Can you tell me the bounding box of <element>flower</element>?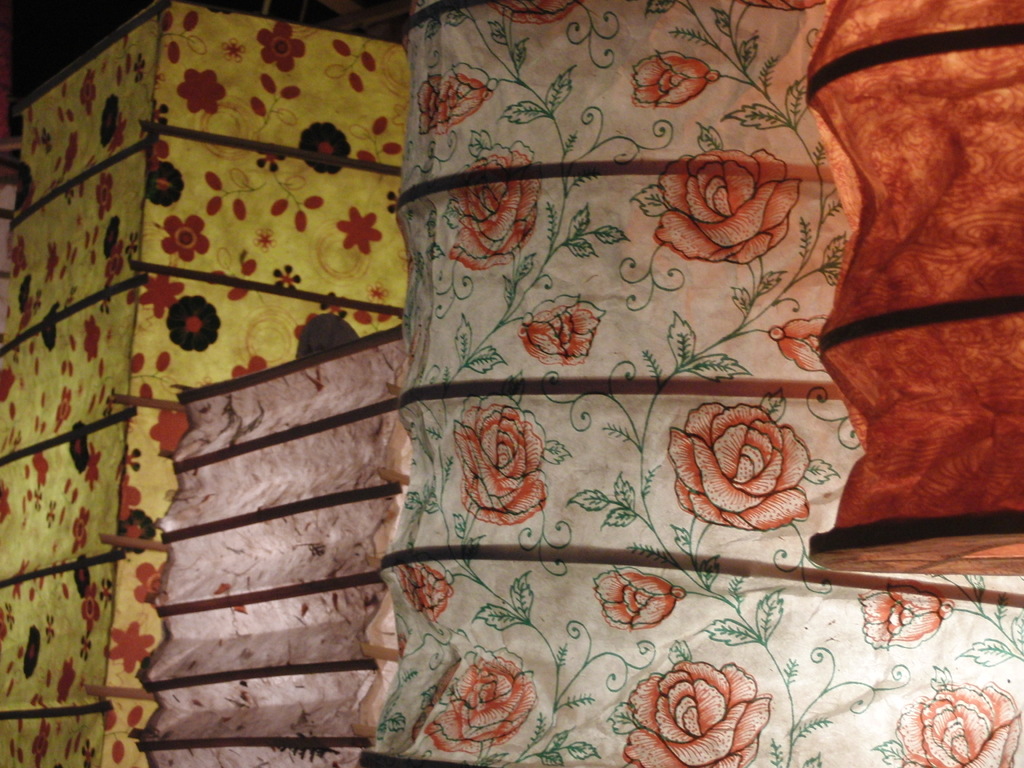
260:19:307:72.
